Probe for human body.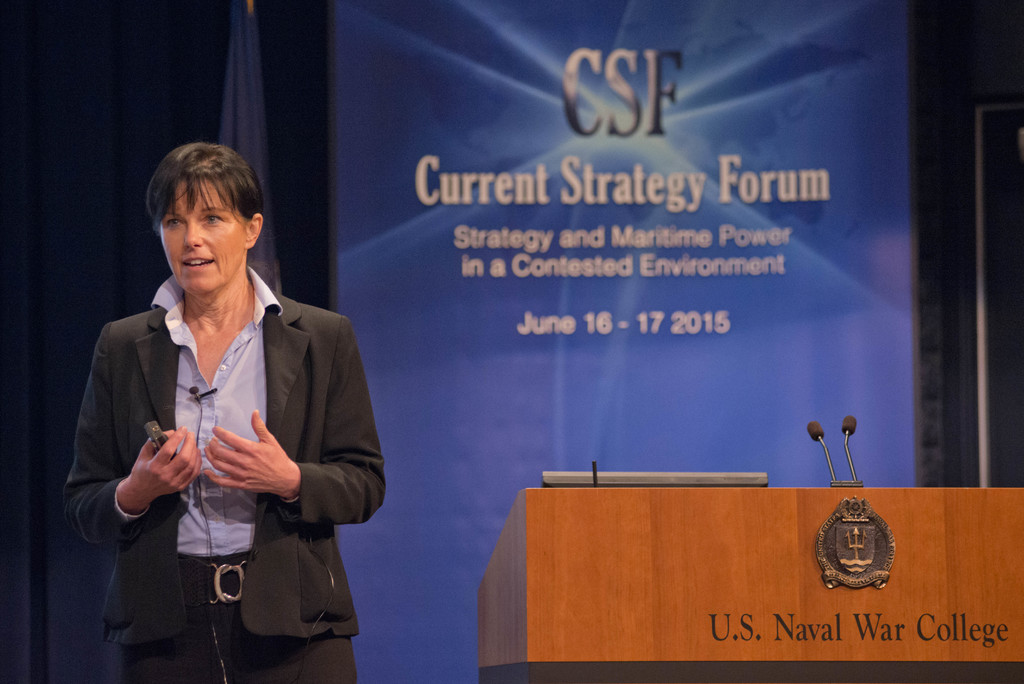
Probe result: <bbox>58, 119, 379, 683</bbox>.
